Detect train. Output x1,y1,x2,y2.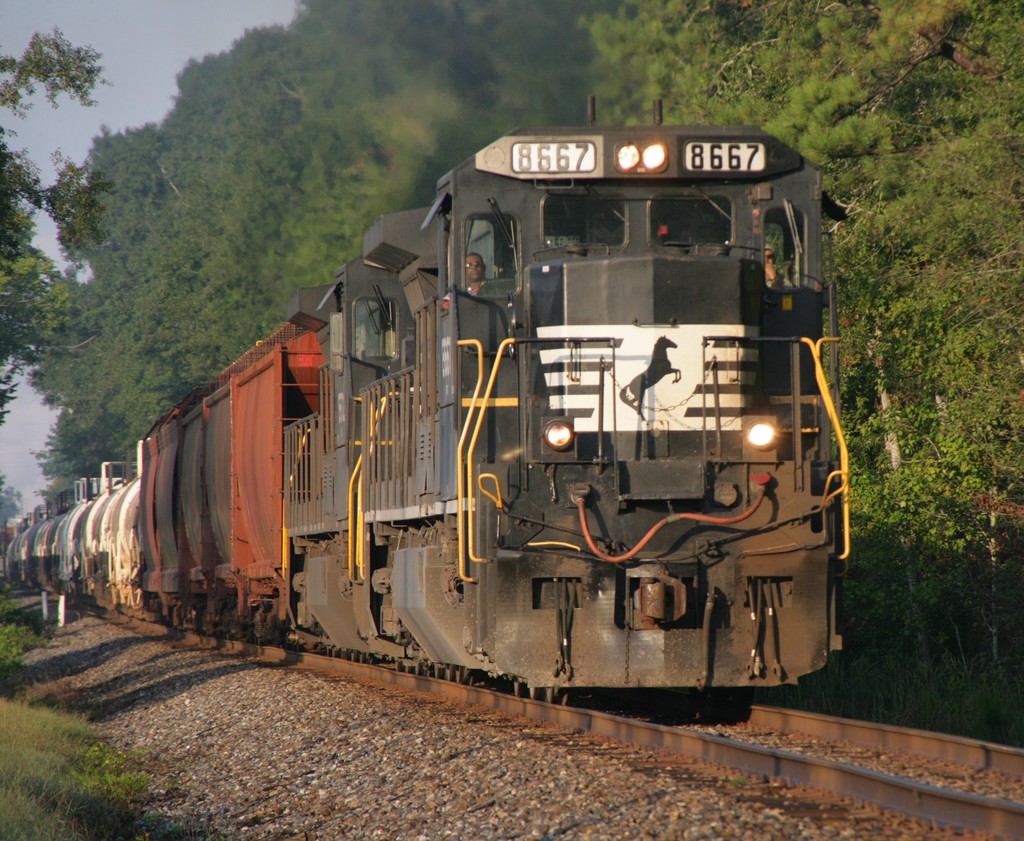
7,91,847,700.
